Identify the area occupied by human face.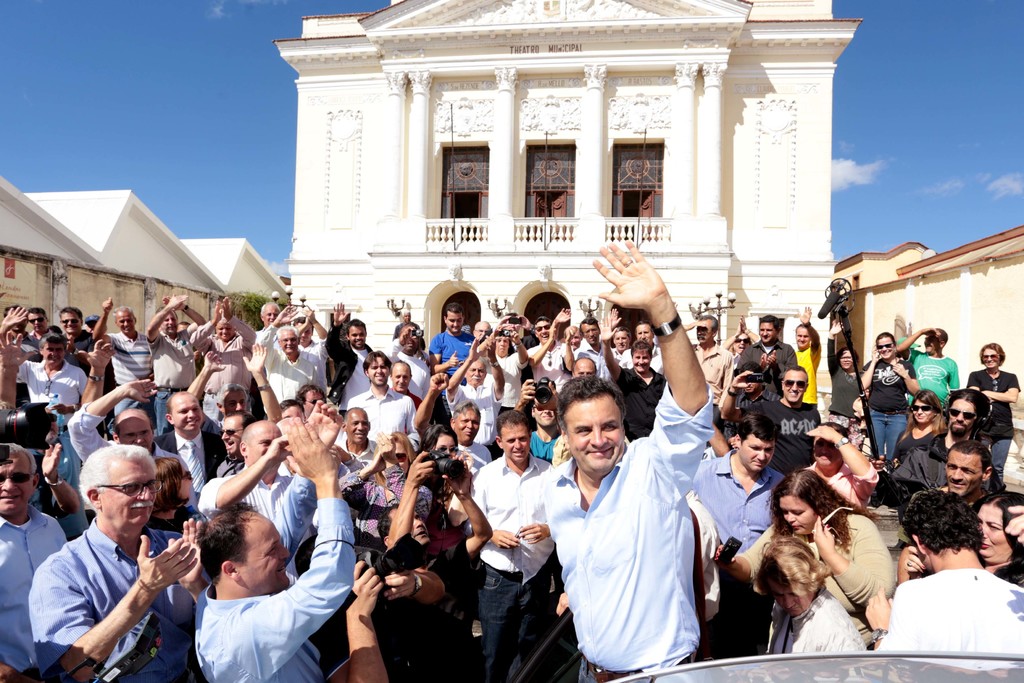
Area: box=[250, 427, 283, 466].
